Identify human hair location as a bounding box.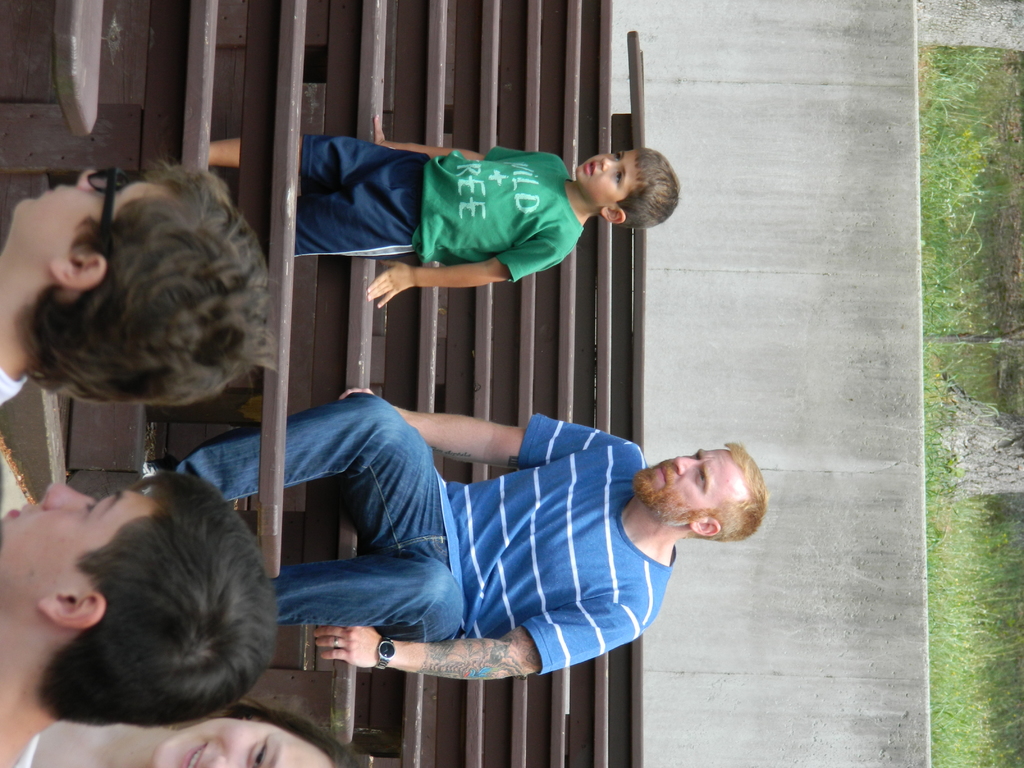
{"x1": 612, "y1": 148, "x2": 678, "y2": 232}.
